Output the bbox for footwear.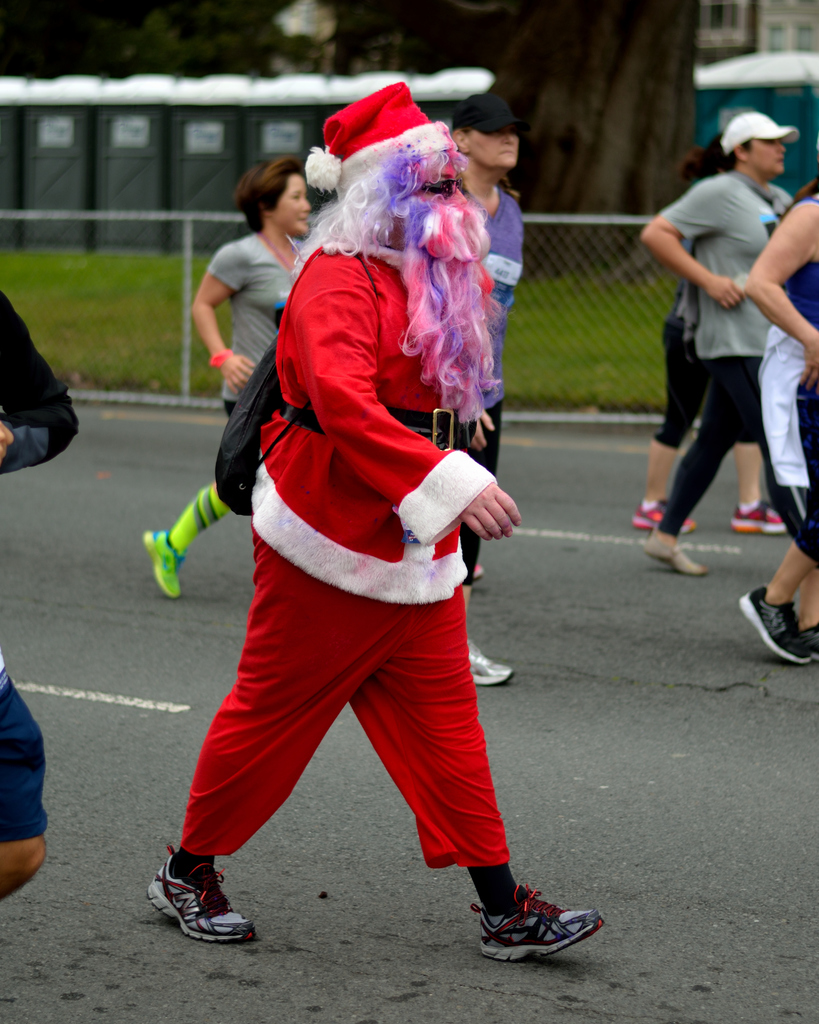
<bbox>640, 529, 703, 577</bbox>.
